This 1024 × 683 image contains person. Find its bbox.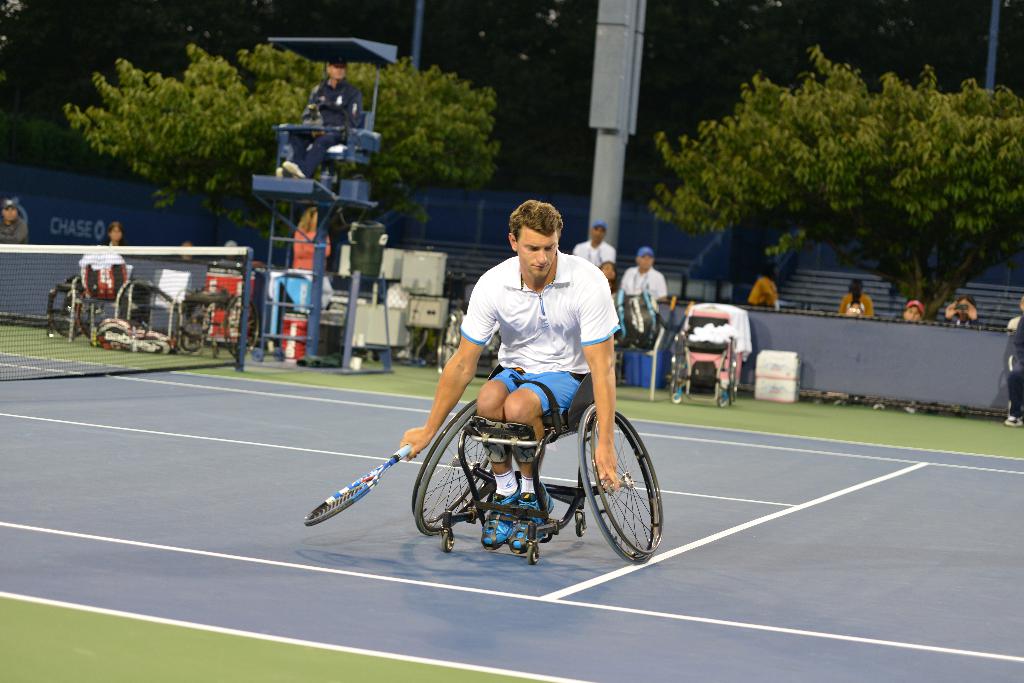
568,208,627,300.
